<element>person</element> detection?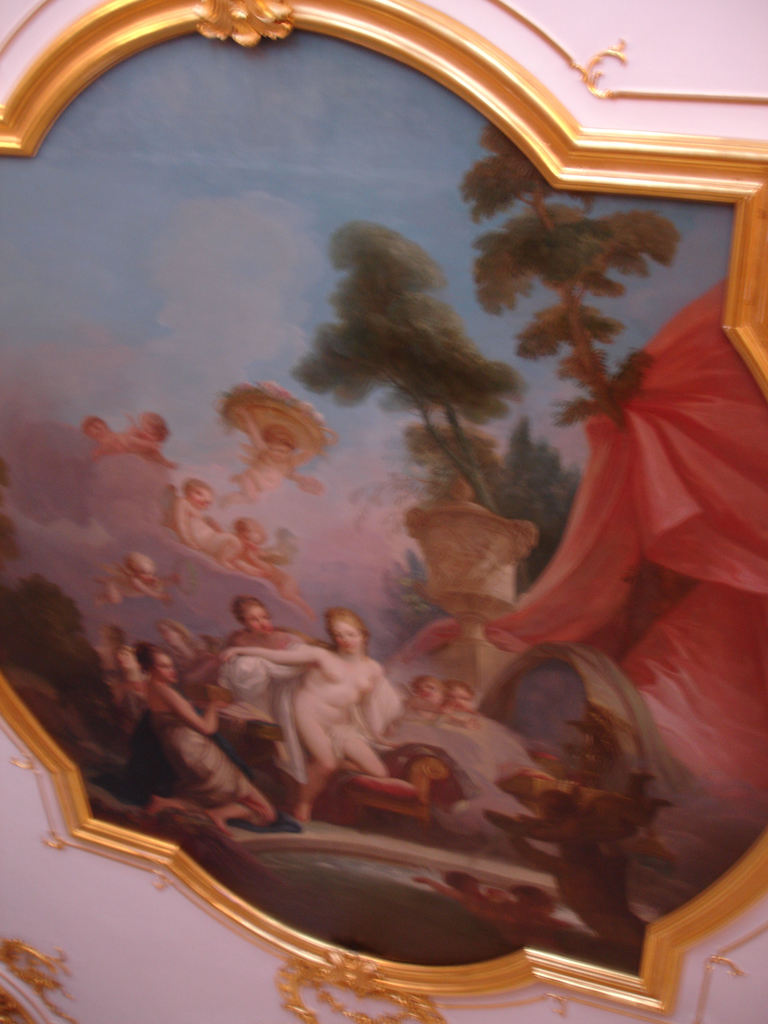
region(206, 588, 325, 759)
